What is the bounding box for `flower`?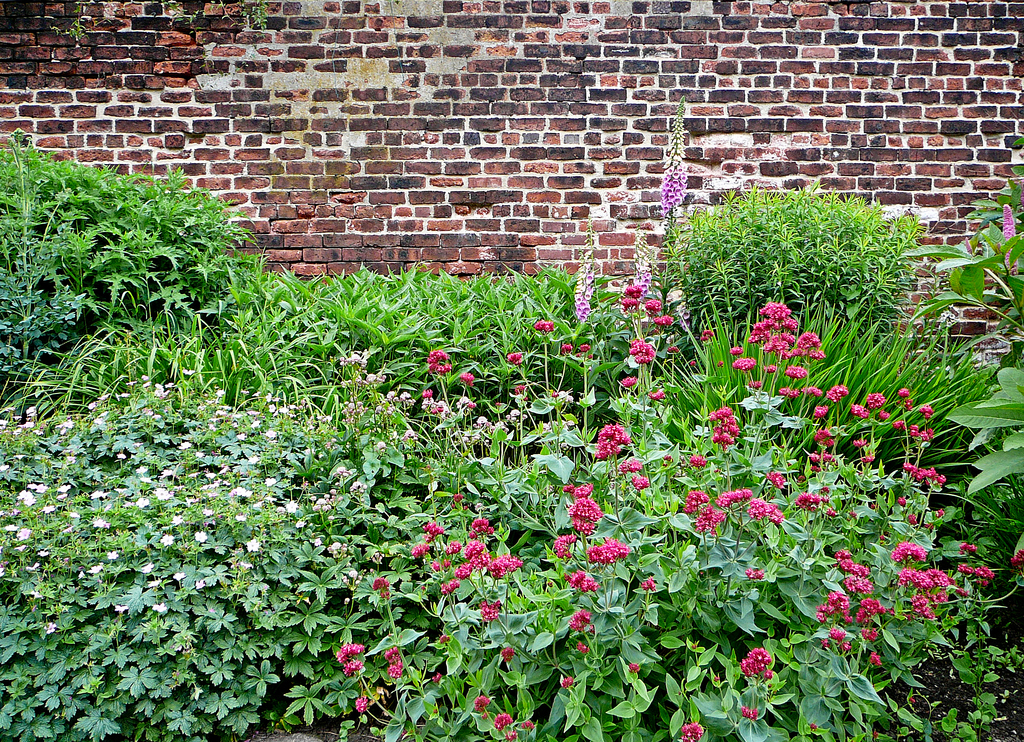
(left=687, top=487, right=707, bottom=516).
